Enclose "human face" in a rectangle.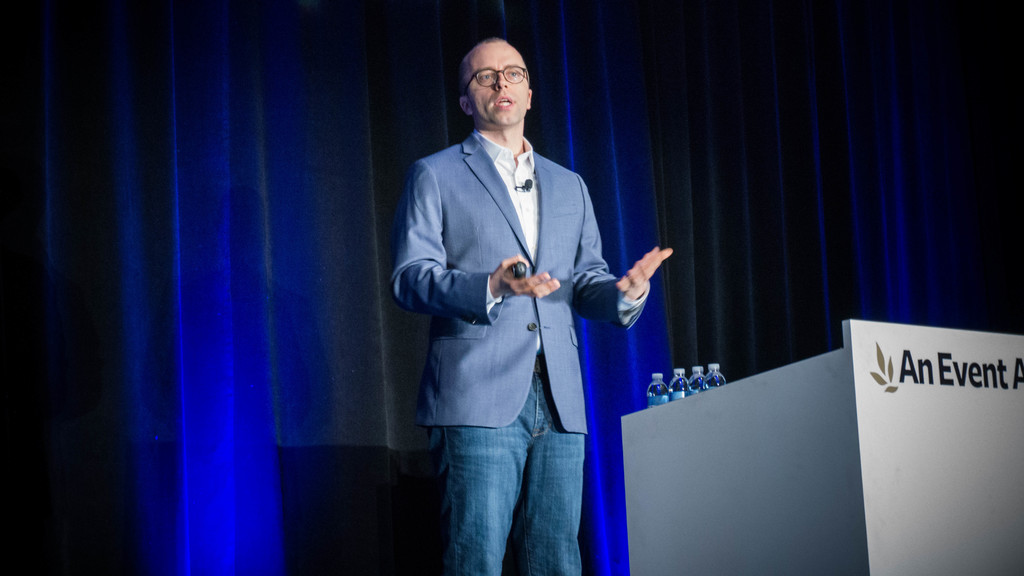
(x1=462, y1=42, x2=525, y2=129).
